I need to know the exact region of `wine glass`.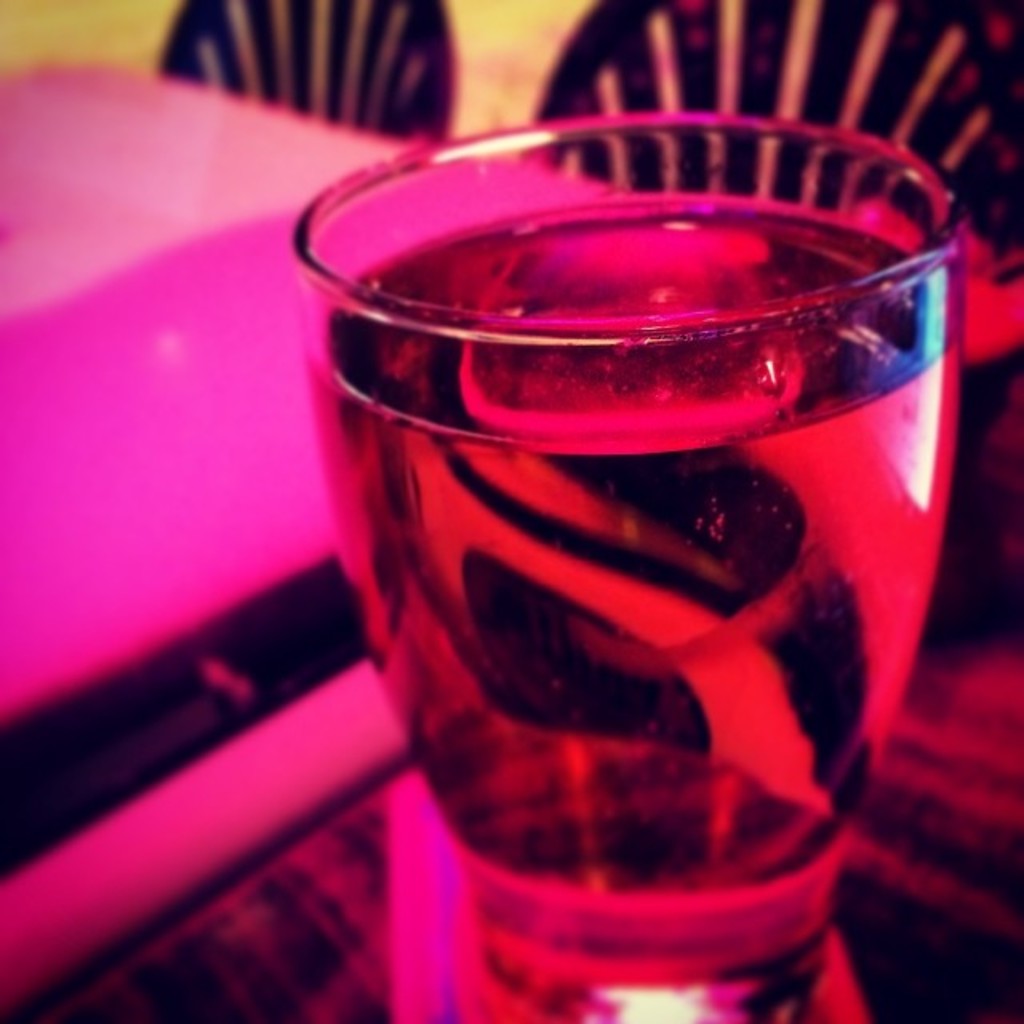
Region: 293:107:963:1022.
